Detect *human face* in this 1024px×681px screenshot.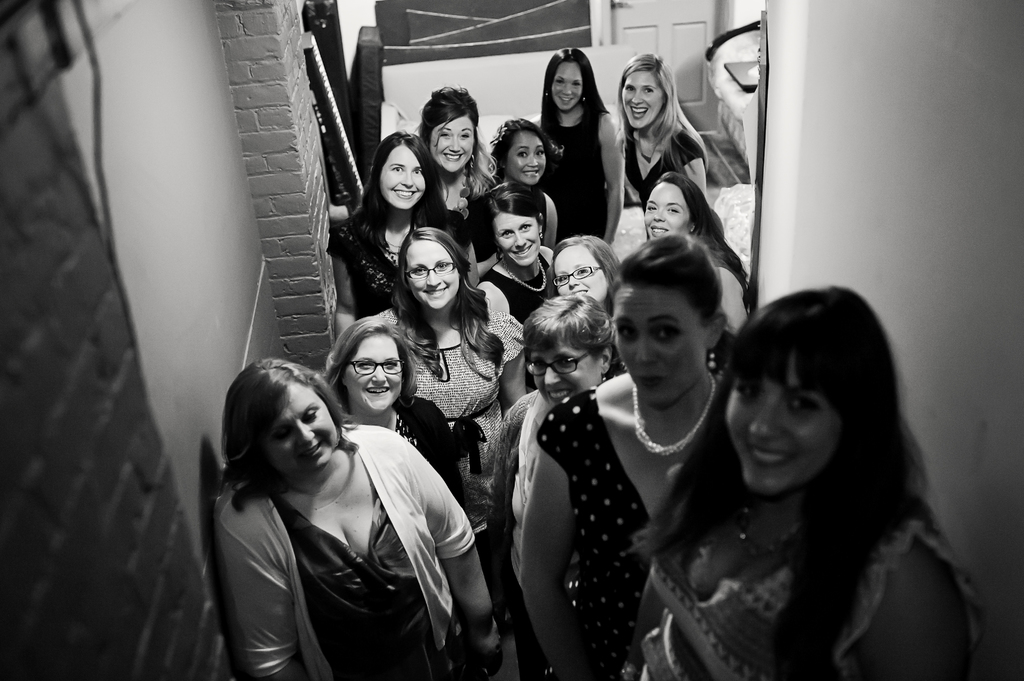
Detection: <bbox>381, 143, 422, 209</bbox>.
